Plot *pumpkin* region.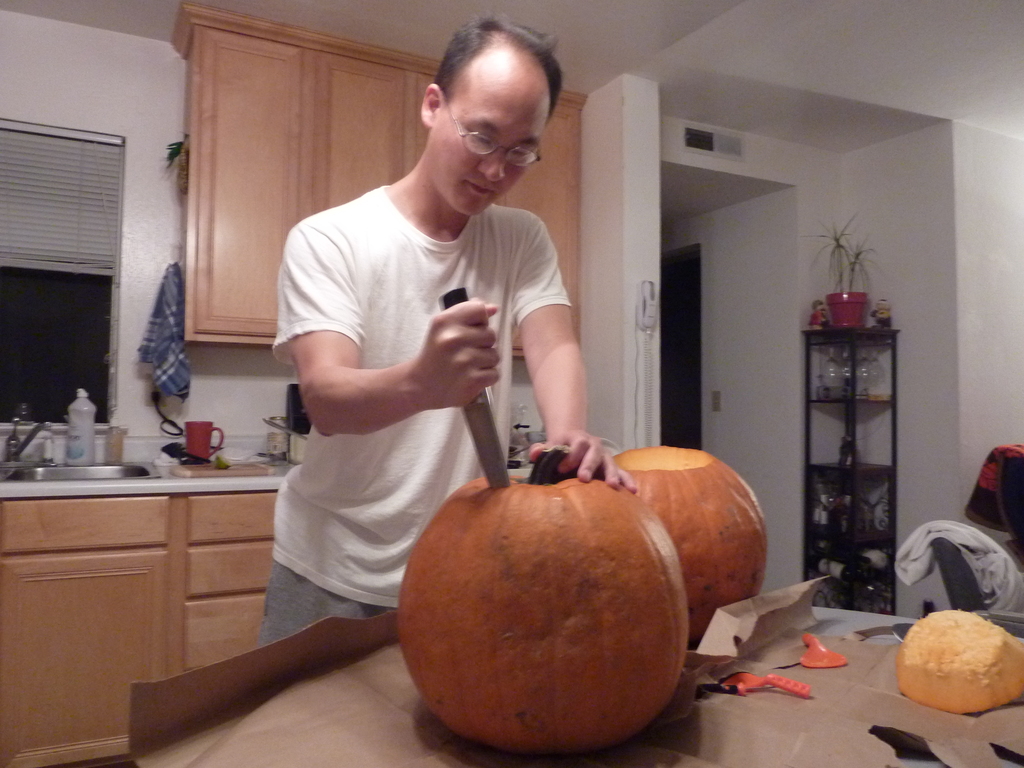
Plotted at BBox(898, 605, 1023, 716).
